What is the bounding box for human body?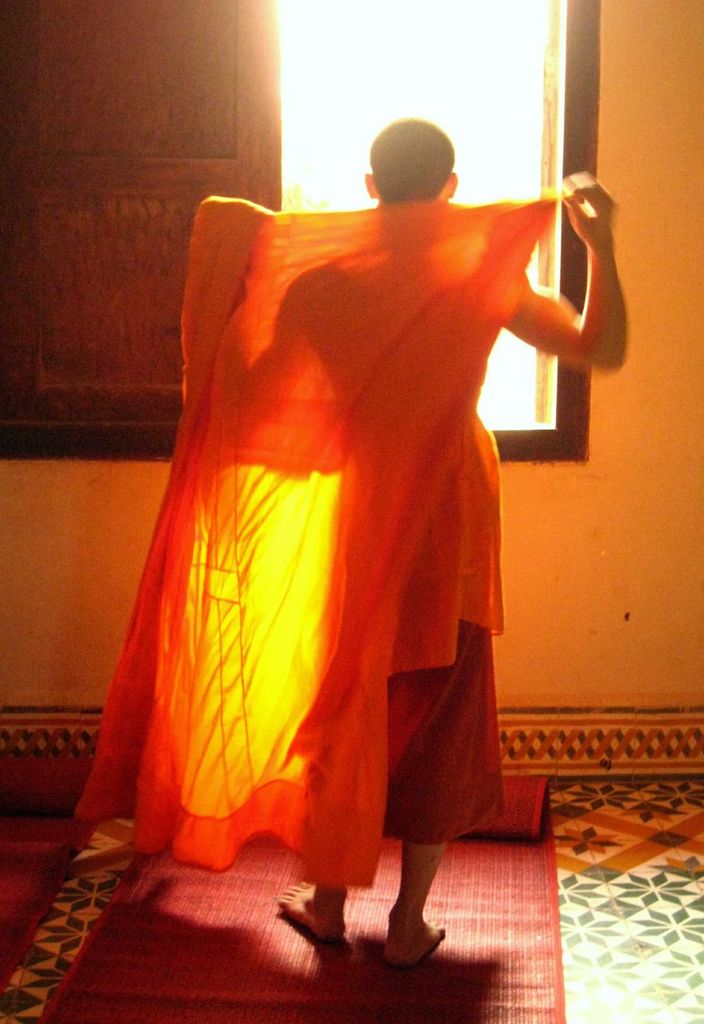
62:40:562:956.
